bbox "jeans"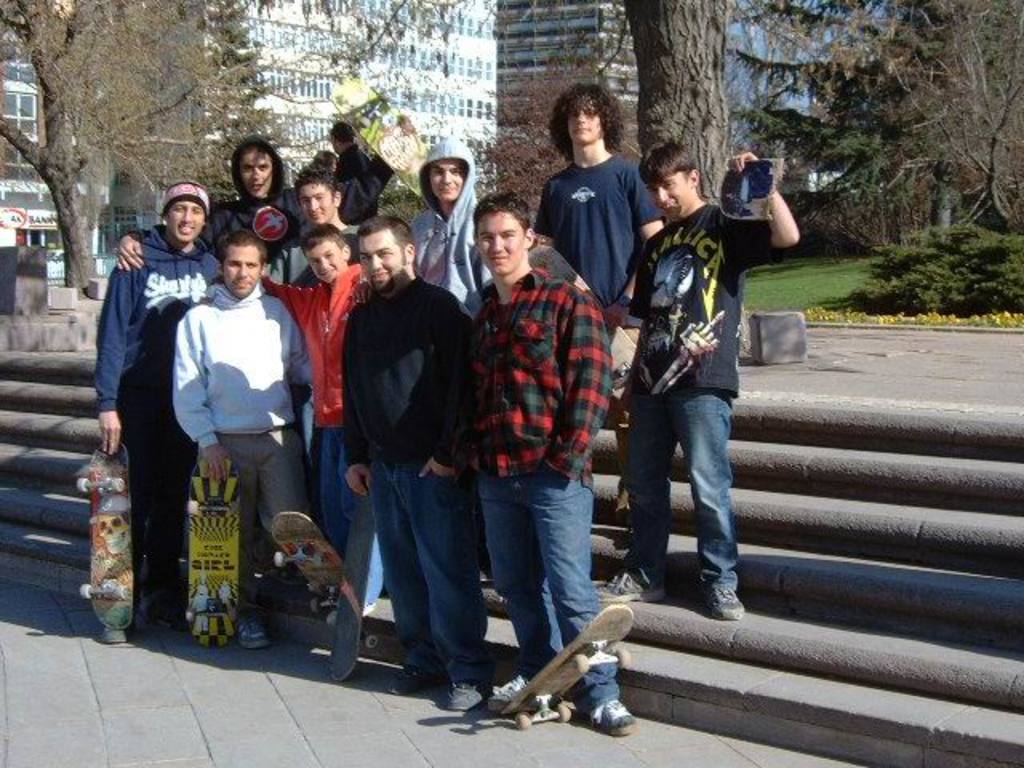
detection(371, 458, 498, 694)
